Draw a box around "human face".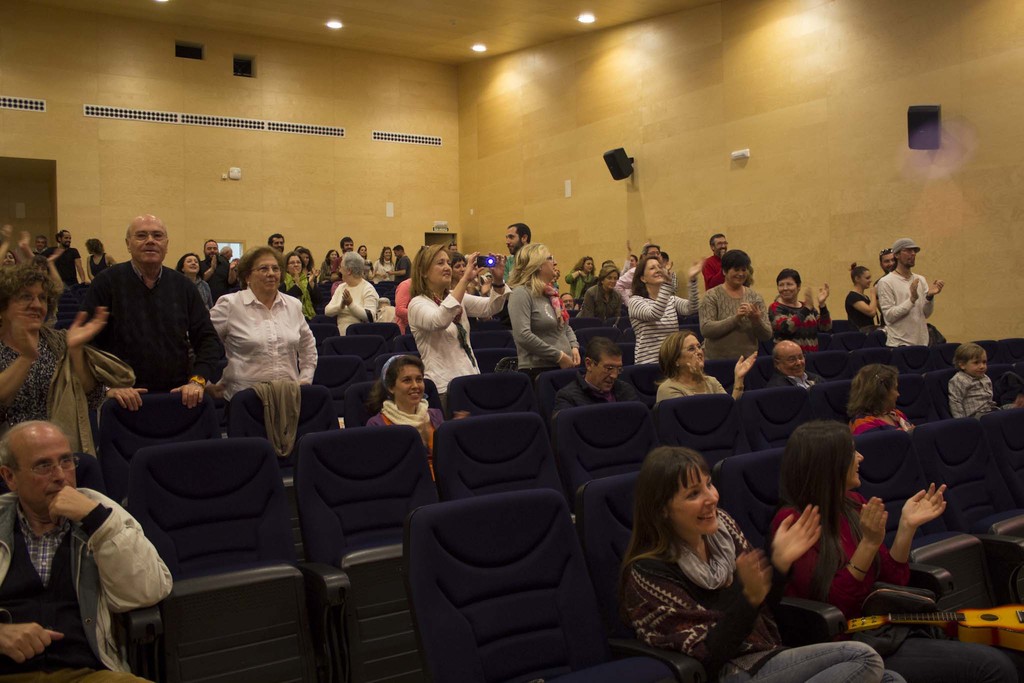
locate(505, 227, 521, 259).
